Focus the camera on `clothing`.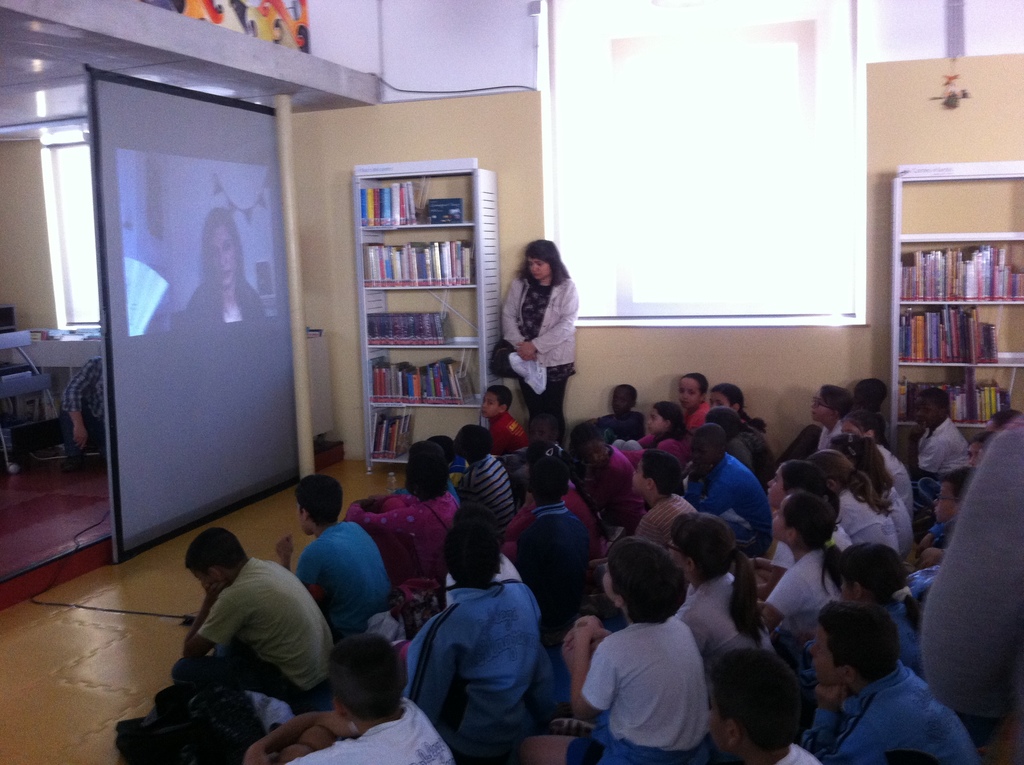
Focus region: bbox=[444, 448, 518, 559].
